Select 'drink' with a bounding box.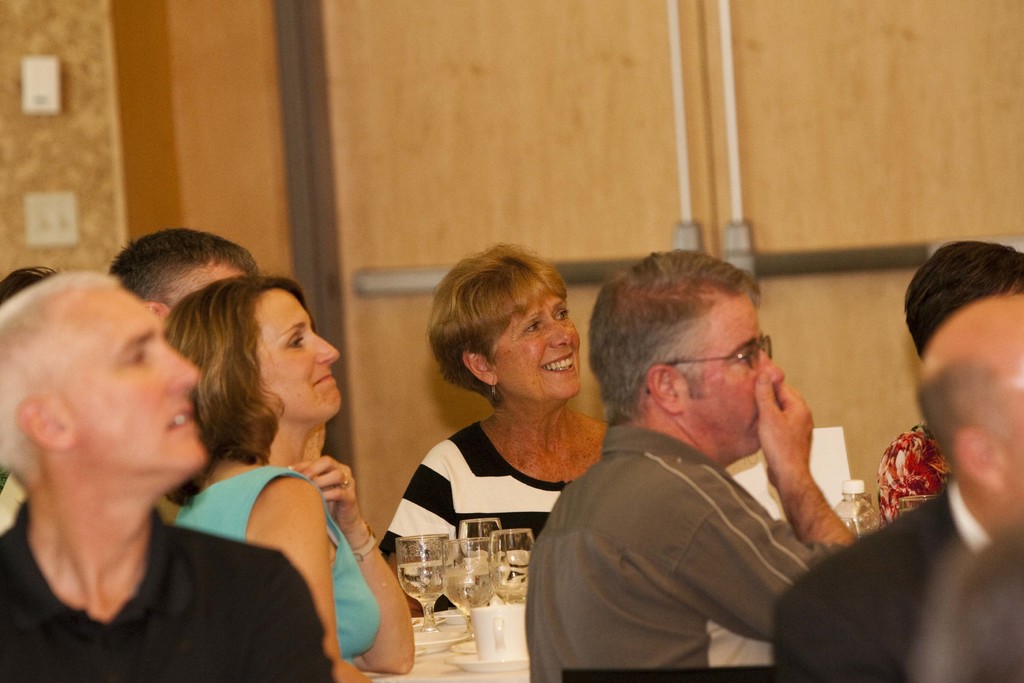
pyautogui.locateOnScreen(444, 569, 495, 616).
